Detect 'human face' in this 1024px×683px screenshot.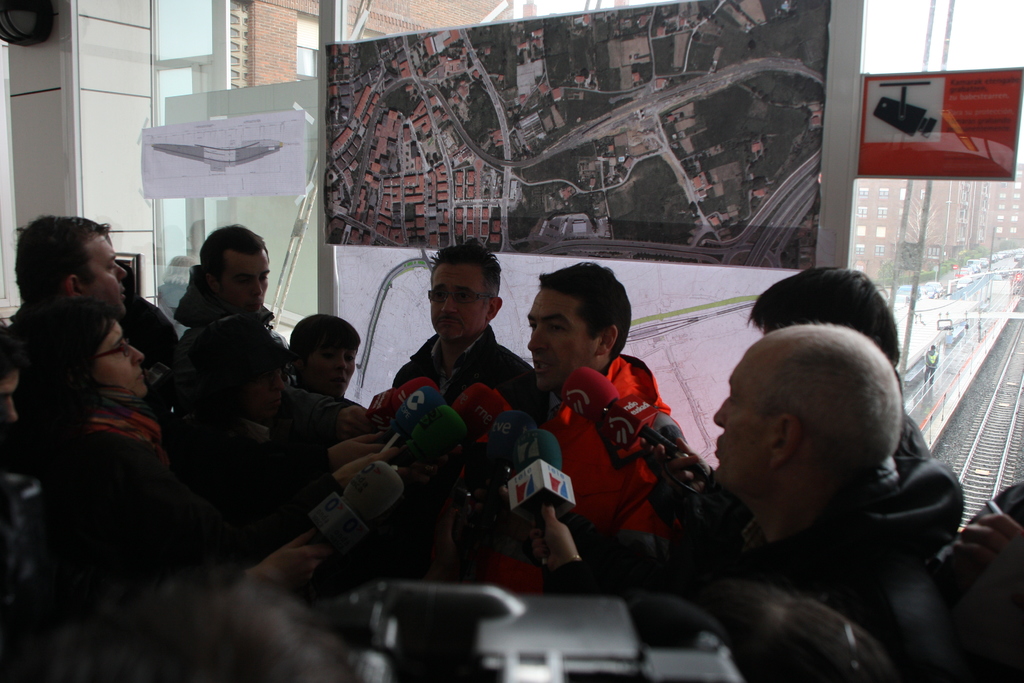
Detection: <box>87,218,143,327</box>.
